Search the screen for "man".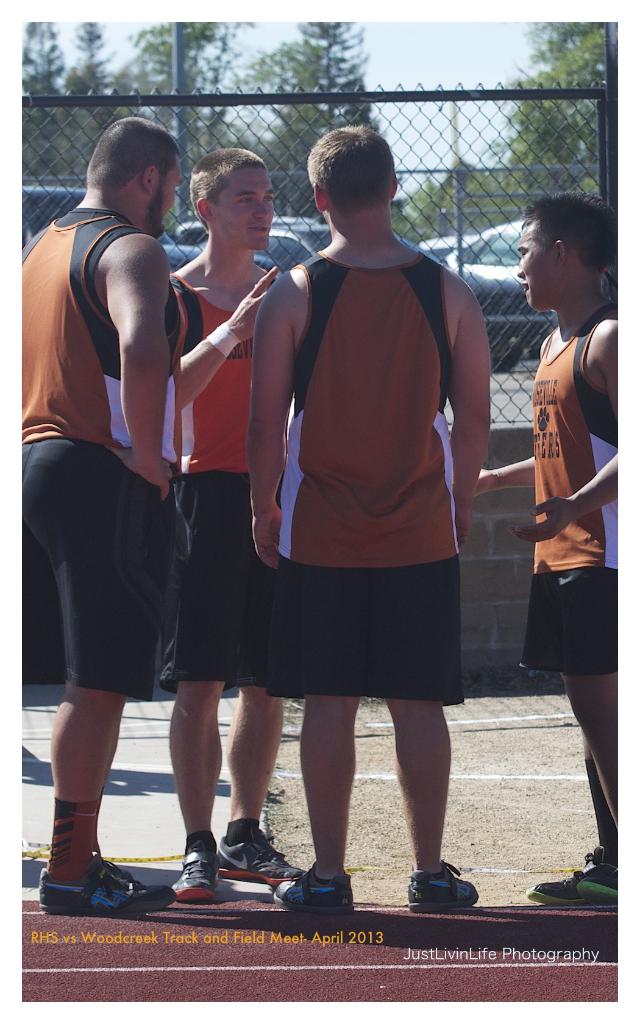
Found at l=24, t=118, r=198, b=916.
